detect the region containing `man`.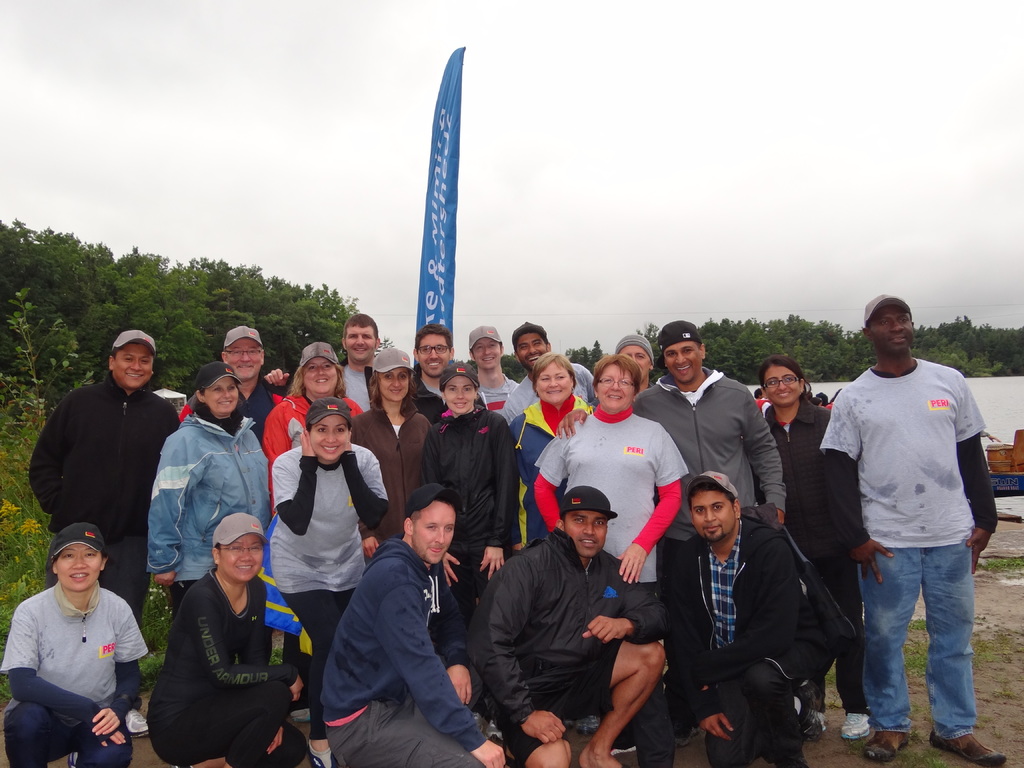
bbox=(814, 297, 999, 751).
